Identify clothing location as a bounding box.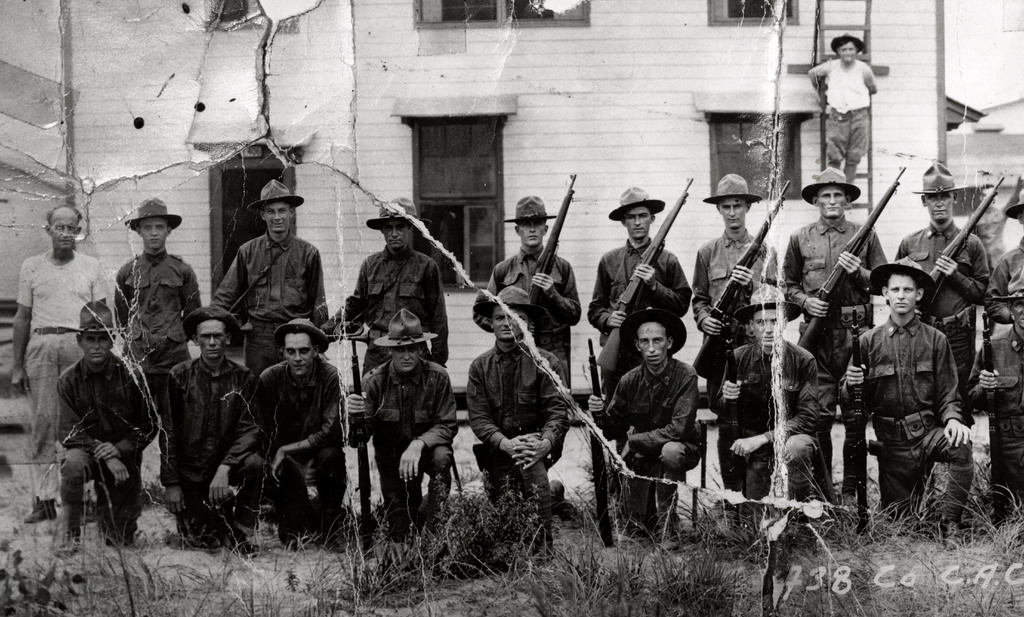
left=824, top=60, right=874, bottom=173.
